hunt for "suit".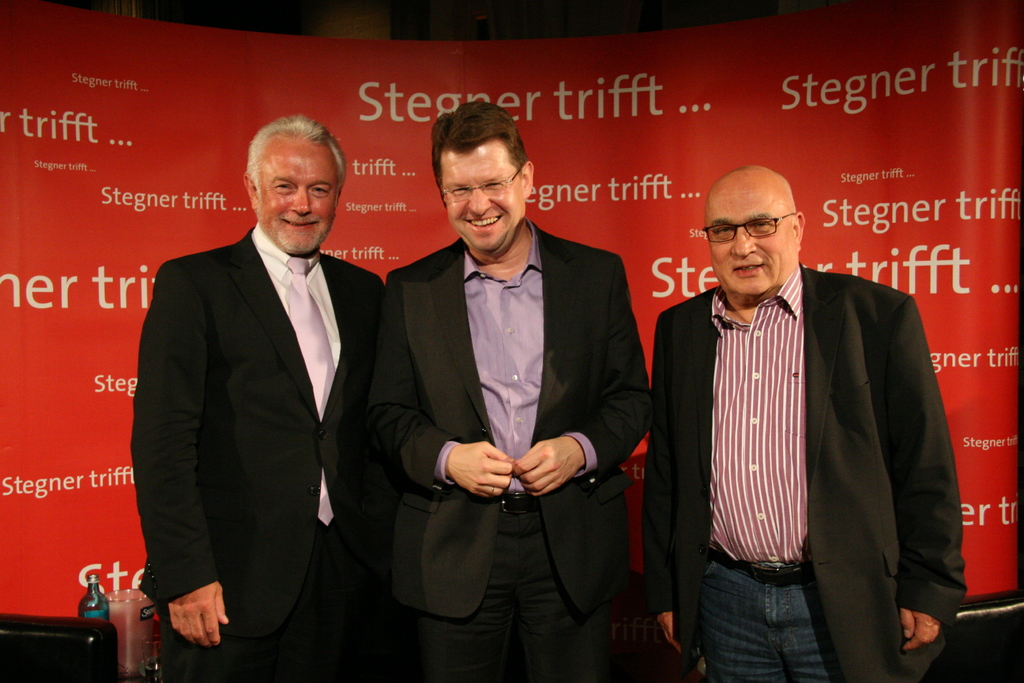
Hunted down at locate(642, 264, 962, 682).
